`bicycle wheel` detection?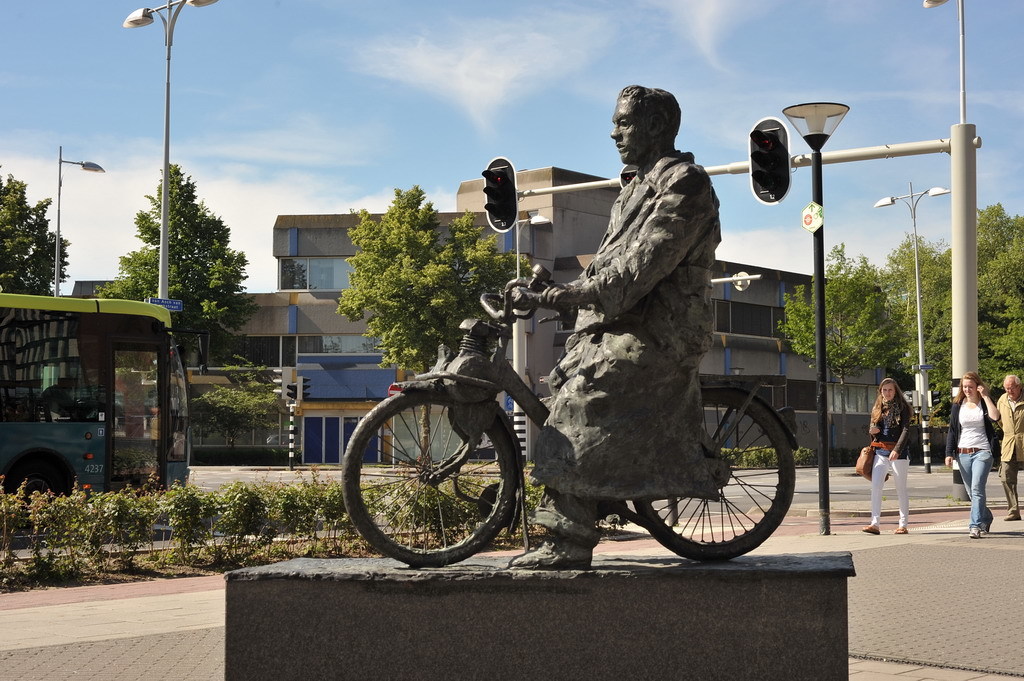
region(339, 391, 514, 567)
